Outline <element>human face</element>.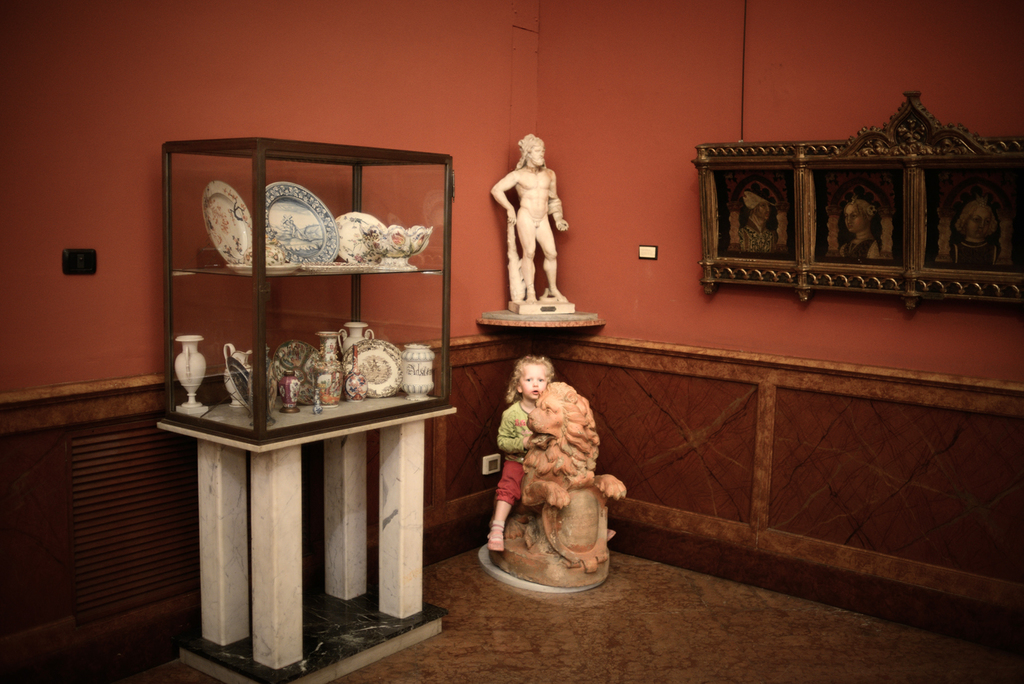
Outline: (513, 362, 556, 401).
